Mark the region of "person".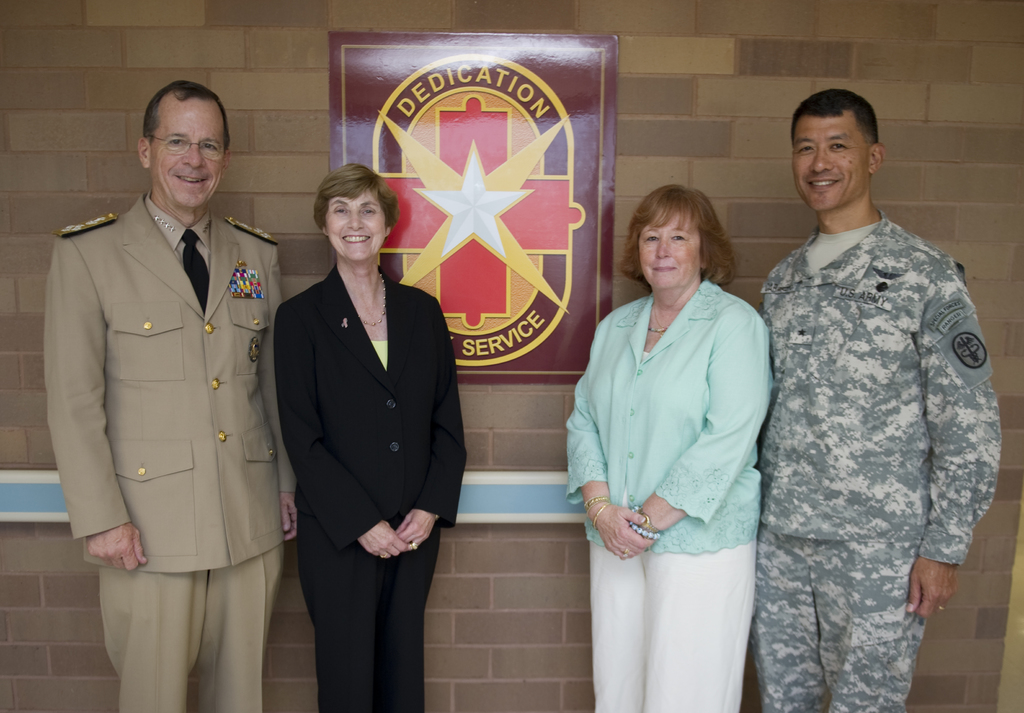
Region: x1=41 y1=78 x2=297 y2=712.
